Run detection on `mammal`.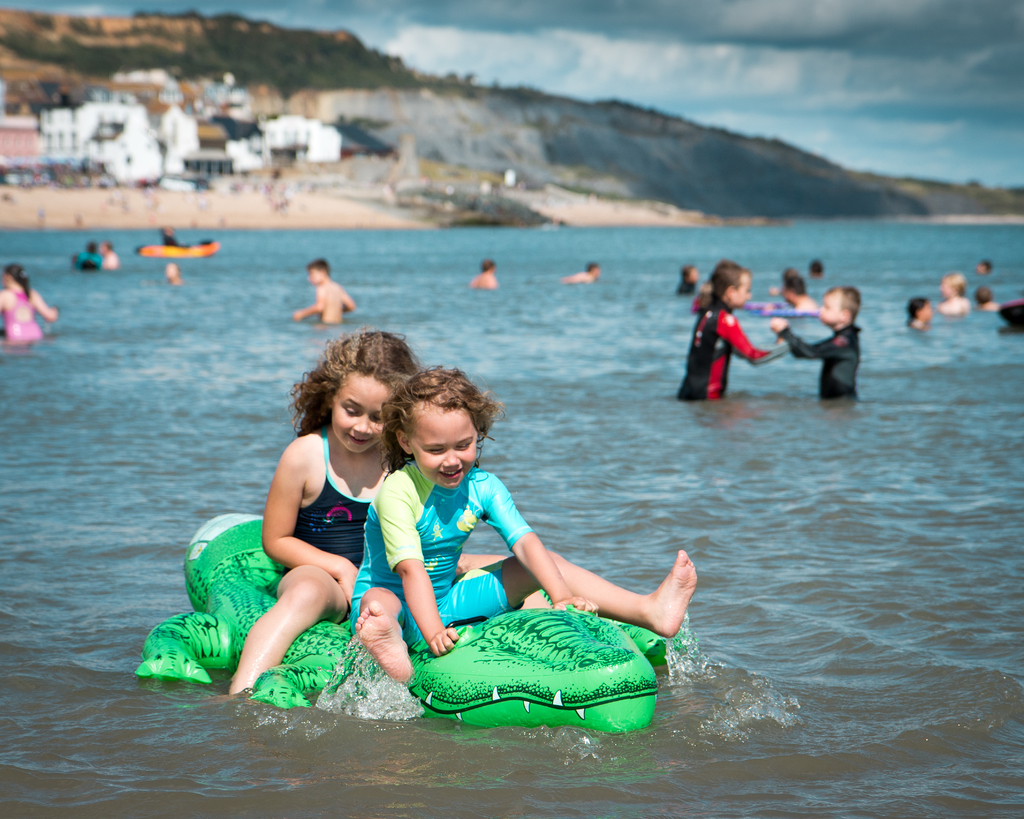
Result: bbox(74, 237, 95, 270).
